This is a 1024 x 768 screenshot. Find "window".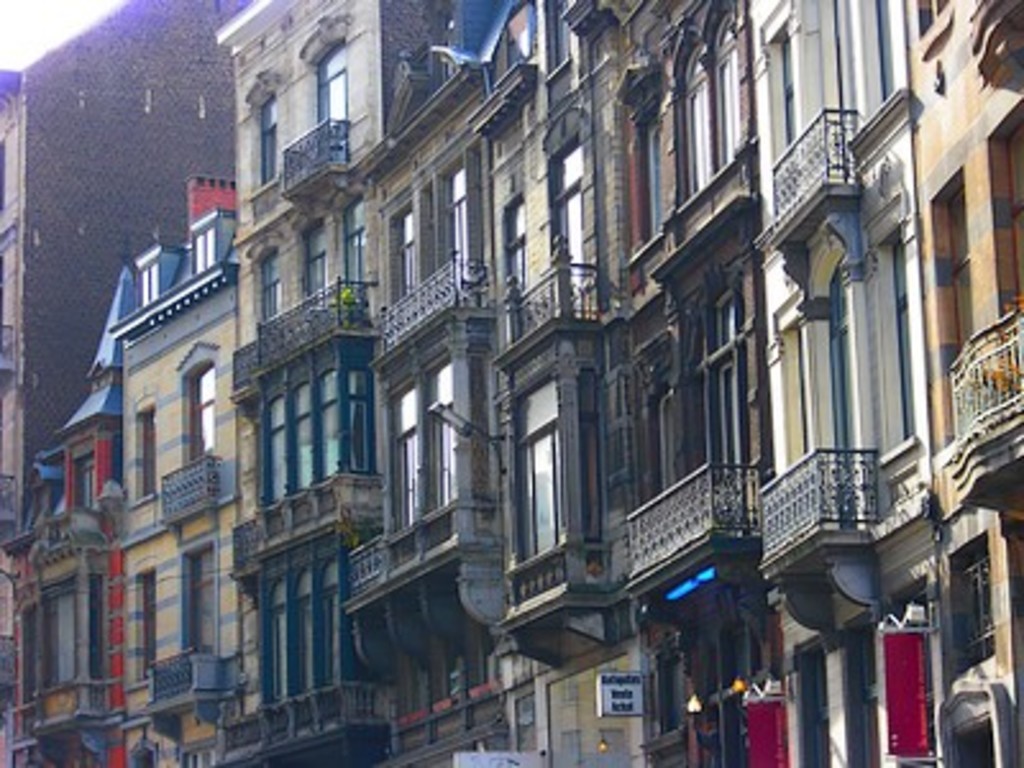
Bounding box: <region>182, 540, 223, 640</region>.
